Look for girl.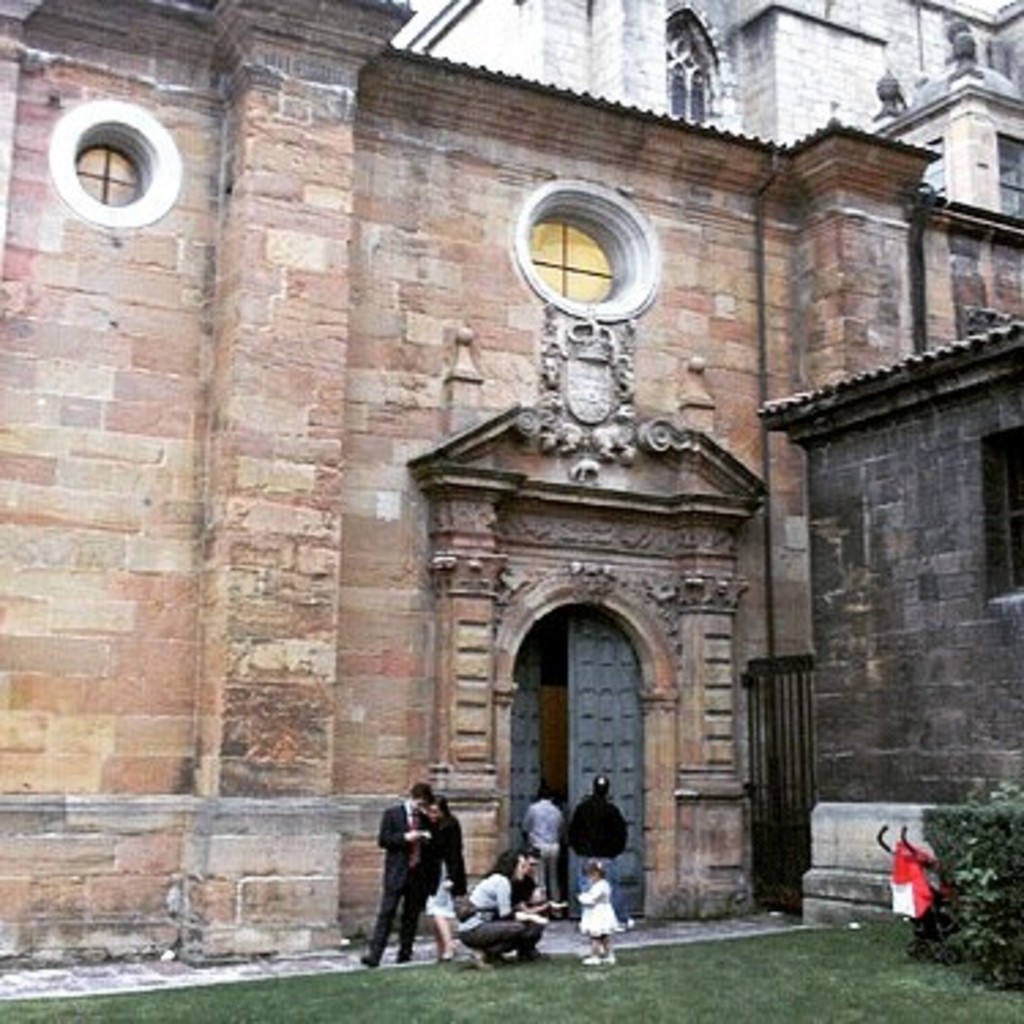
Found: detection(407, 784, 478, 950).
